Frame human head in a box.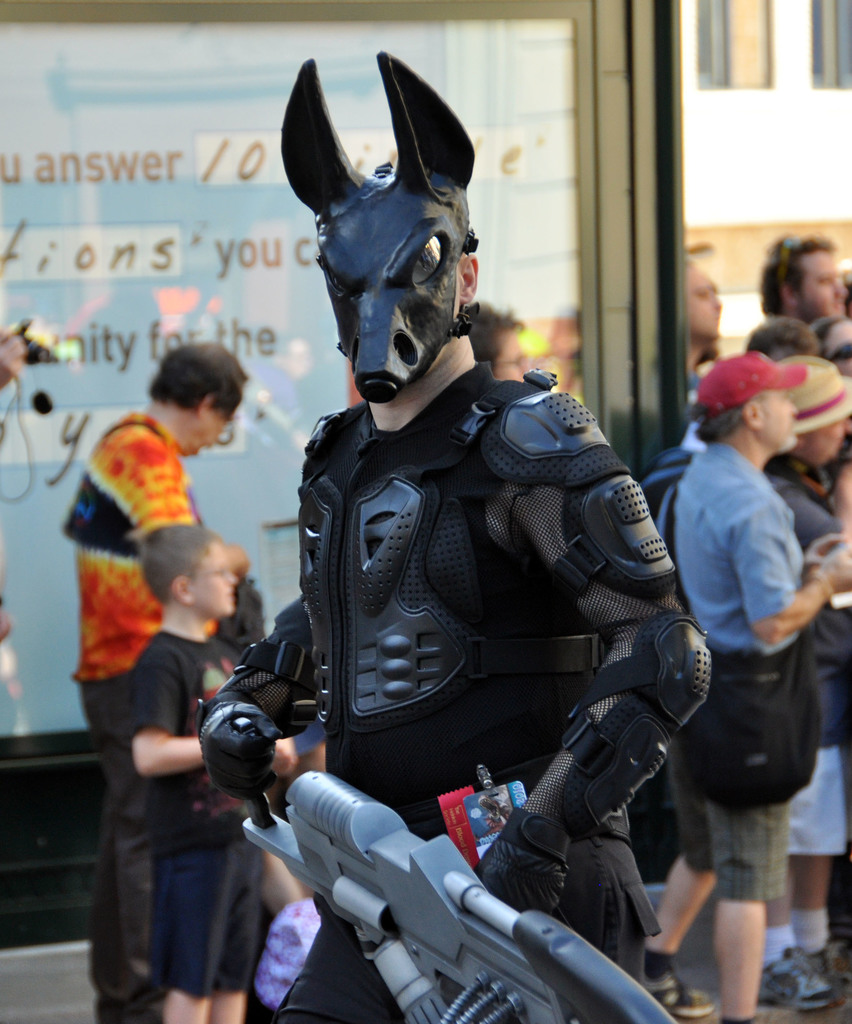
<box>749,319,824,361</box>.
